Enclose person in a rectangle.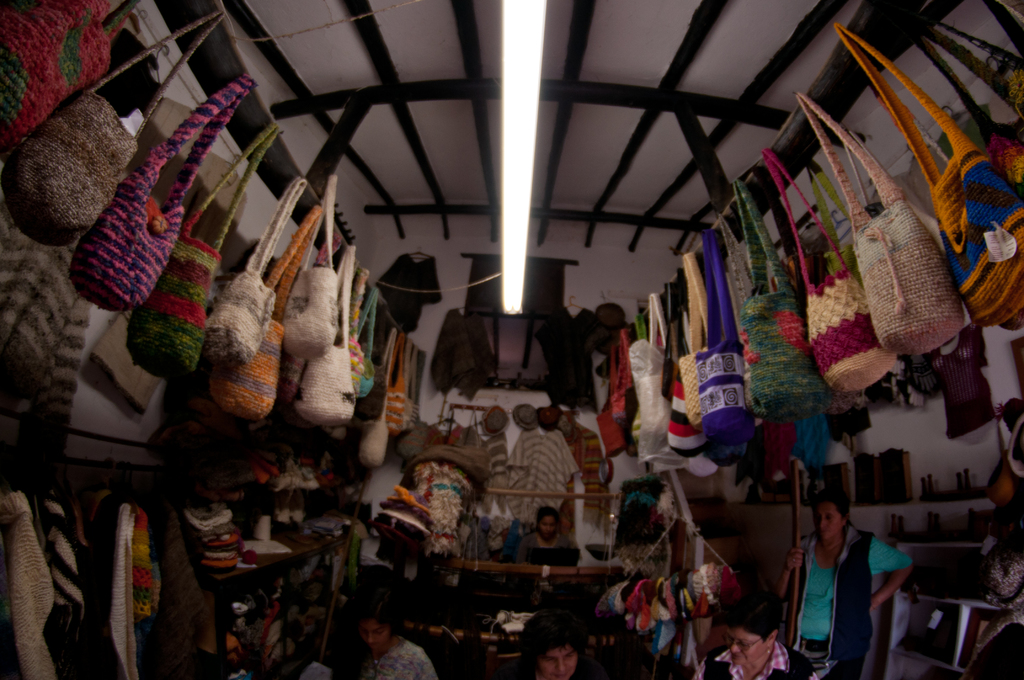
(x1=350, y1=603, x2=433, y2=679).
